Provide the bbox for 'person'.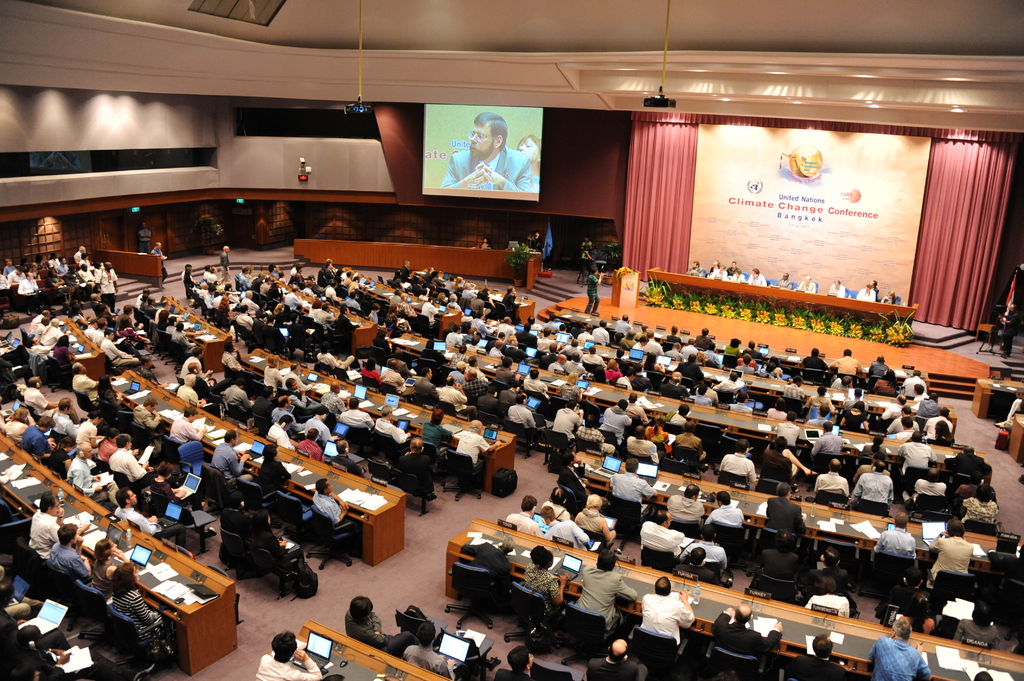
region(946, 444, 984, 476).
